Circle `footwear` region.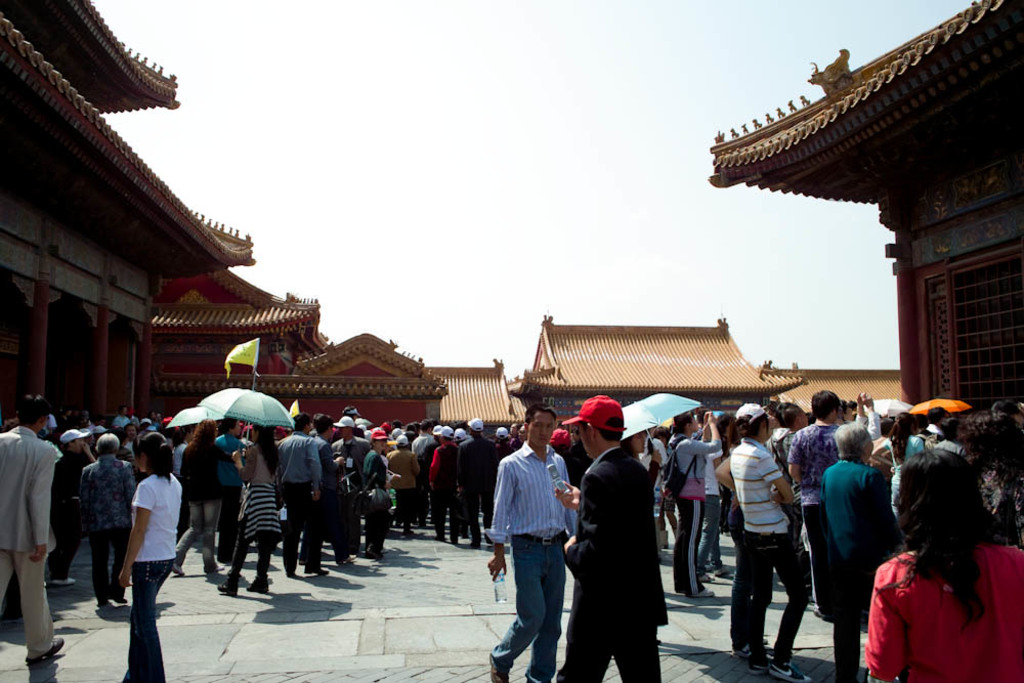
Region: box=[712, 565, 732, 579].
